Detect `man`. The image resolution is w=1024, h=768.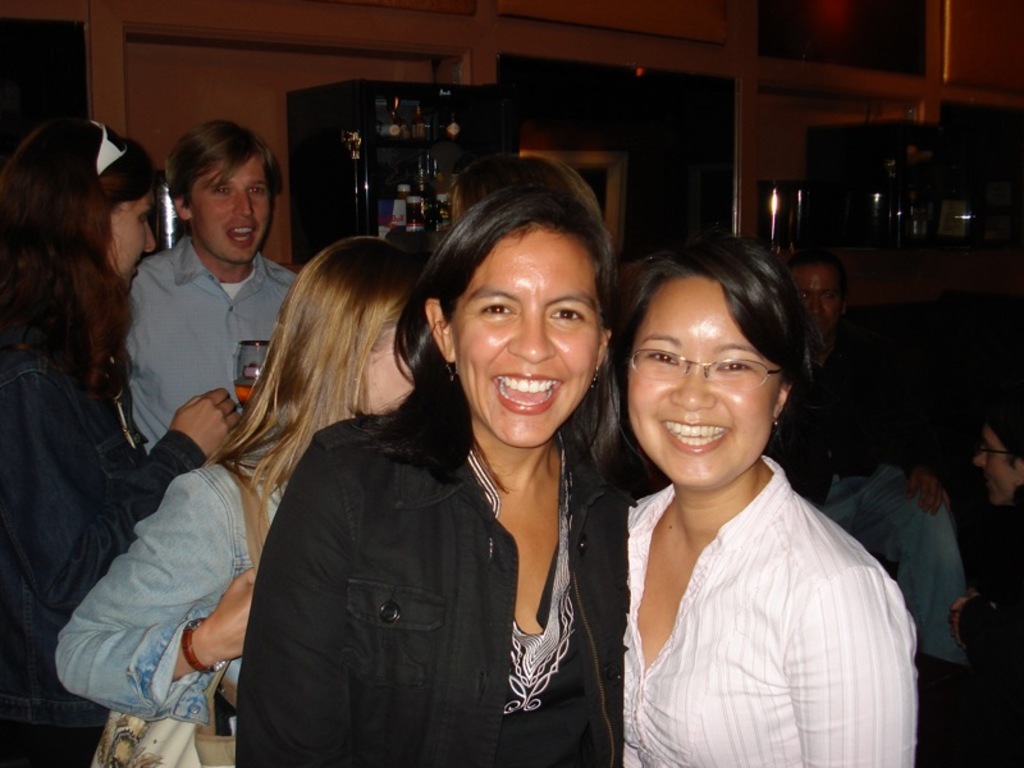
Rect(762, 248, 970, 662).
